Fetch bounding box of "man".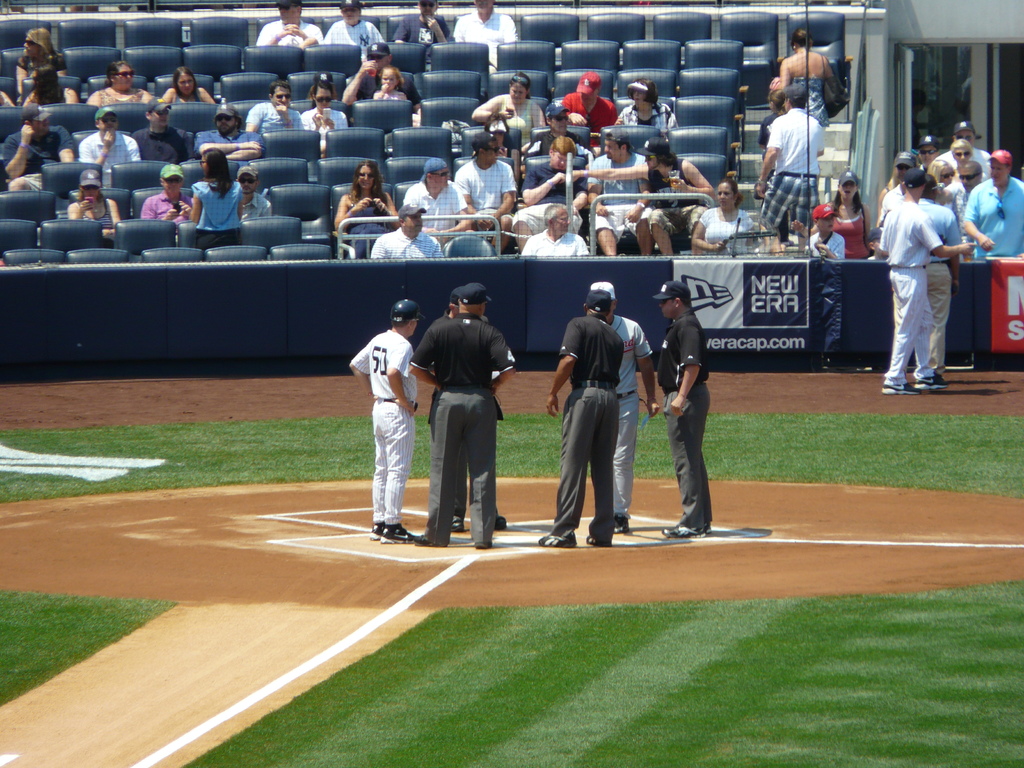
Bbox: select_region(454, 0, 515, 74).
